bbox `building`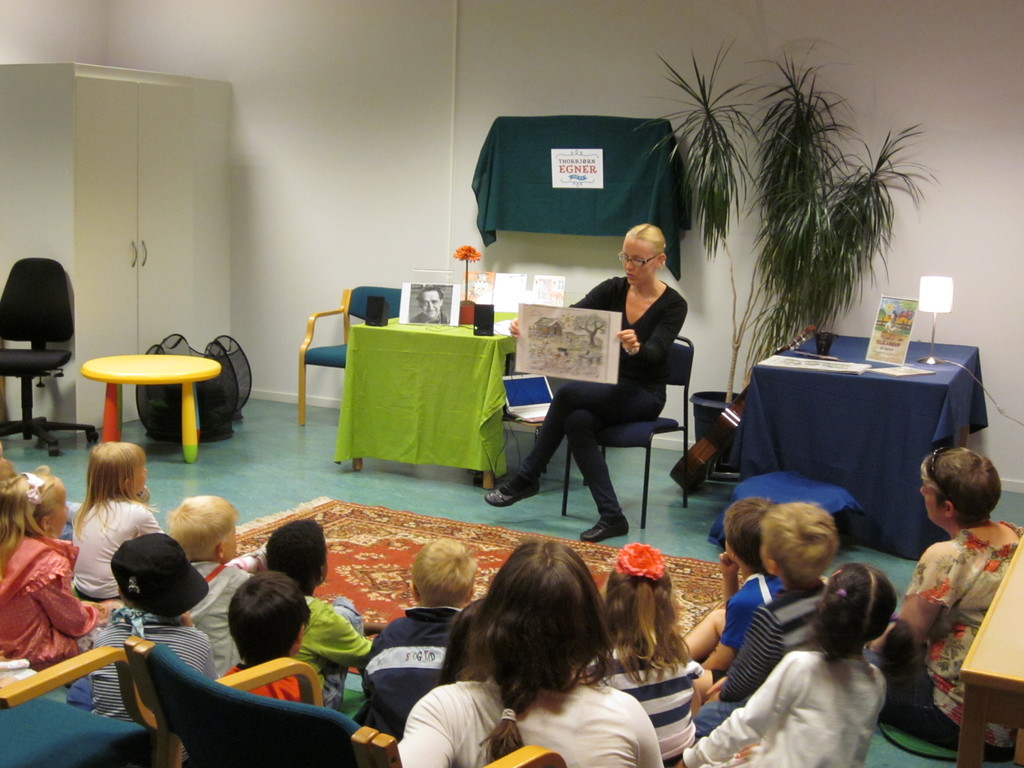
0, 0, 1023, 767
